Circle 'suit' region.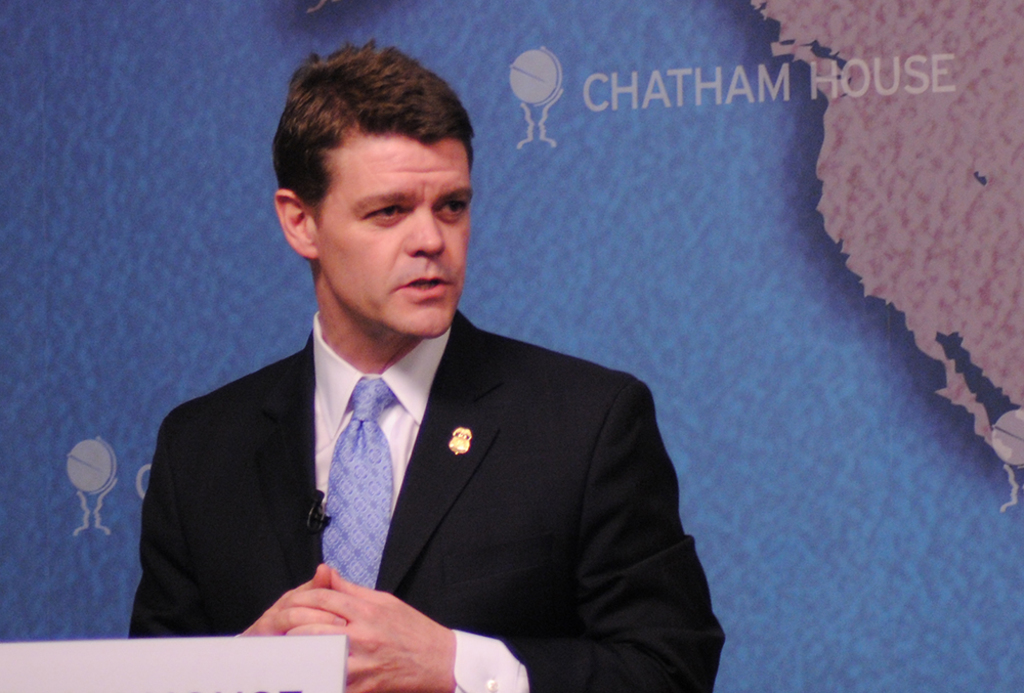
Region: [147,239,701,666].
